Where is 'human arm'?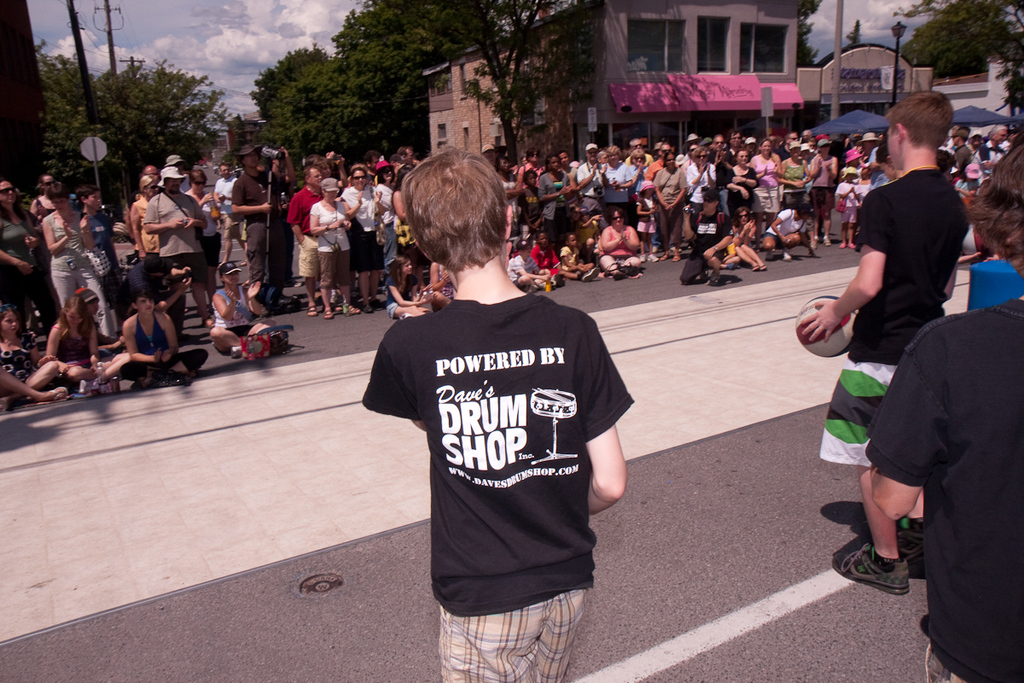
<bbox>235, 276, 268, 320</bbox>.
